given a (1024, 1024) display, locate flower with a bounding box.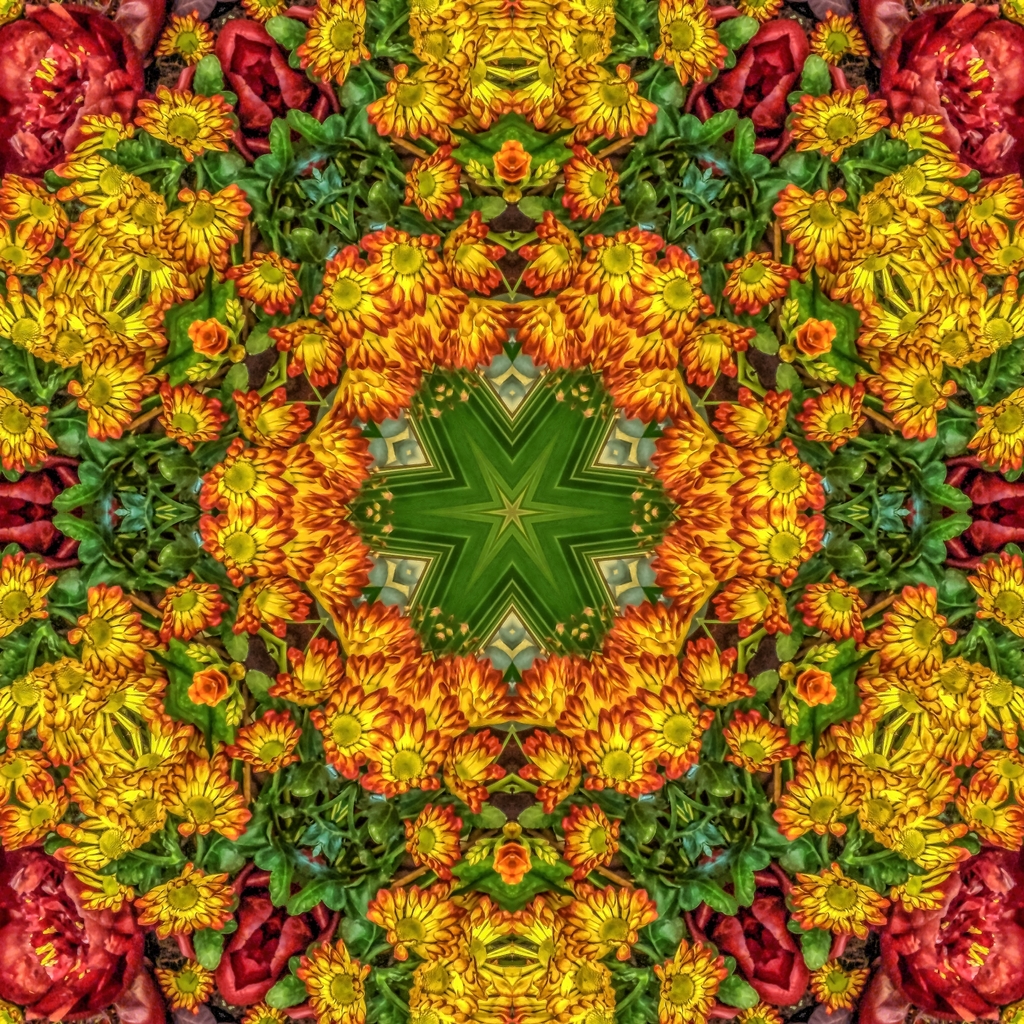
Located: 289, 941, 367, 1023.
